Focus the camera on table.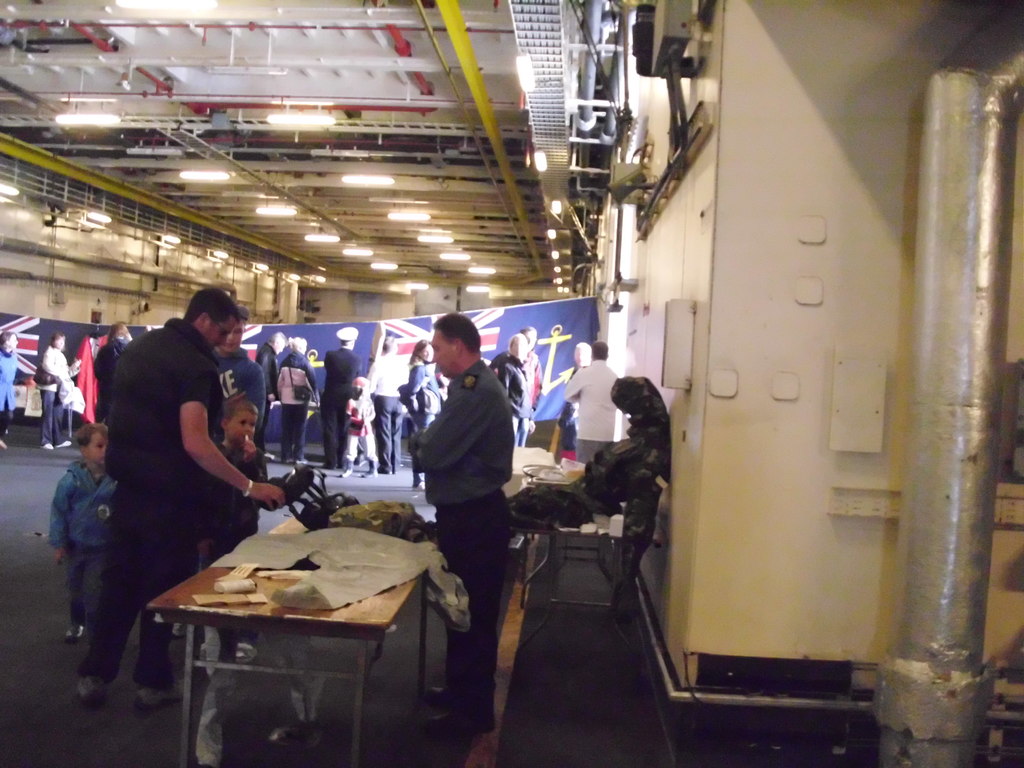
Focus region: [x1=136, y1=515, x2=454, y2=756].
